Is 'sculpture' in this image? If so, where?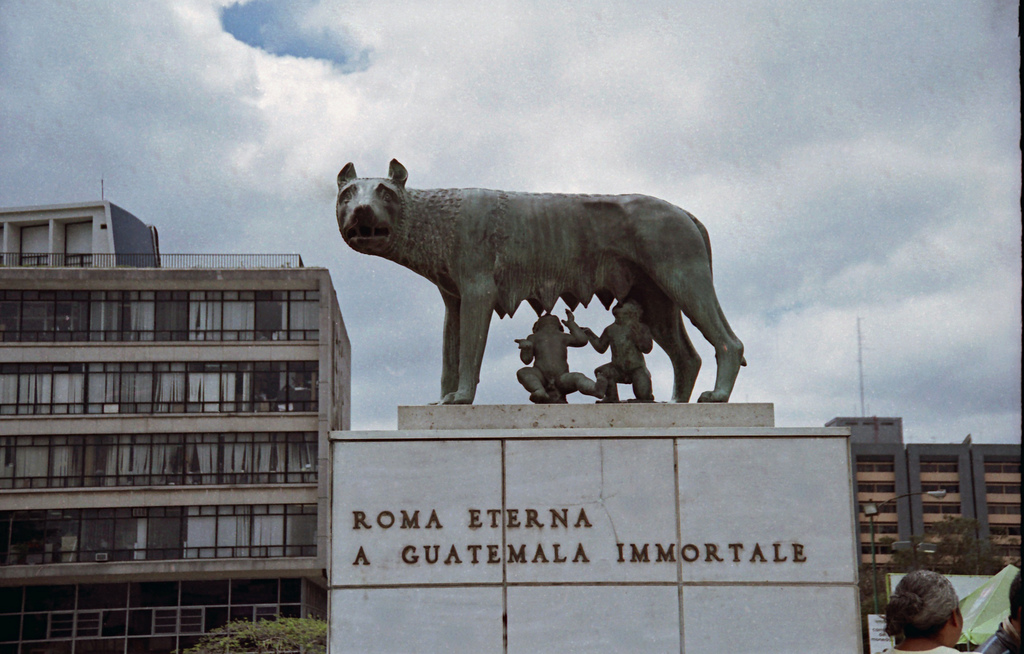
Yes, at box(330, 155, 758, 405).
